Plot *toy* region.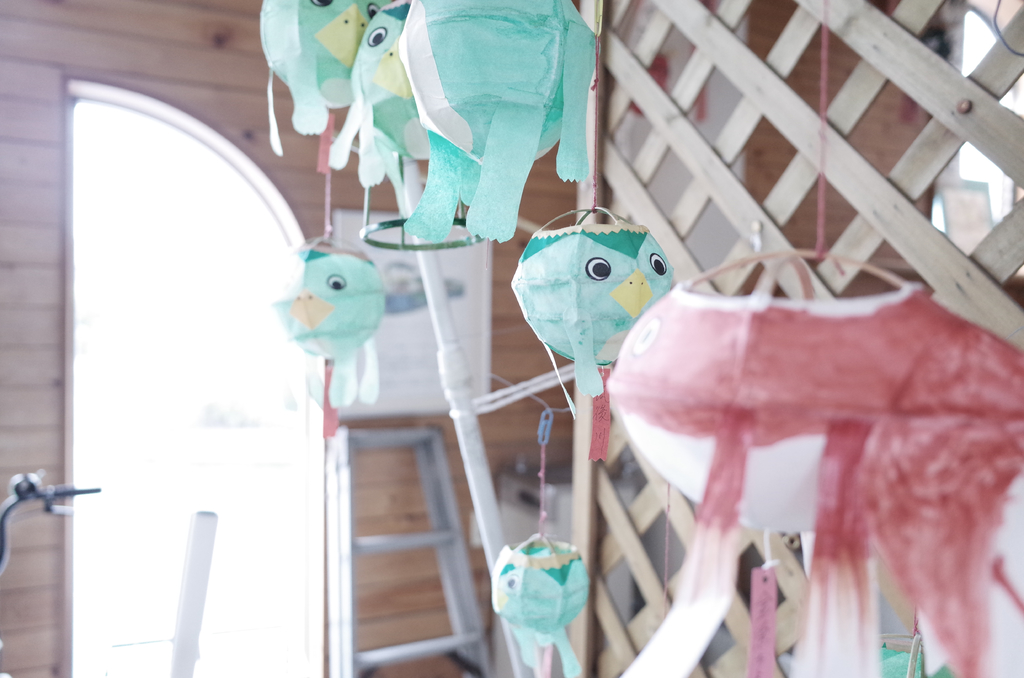
Plotted at 387,0,621,251.
